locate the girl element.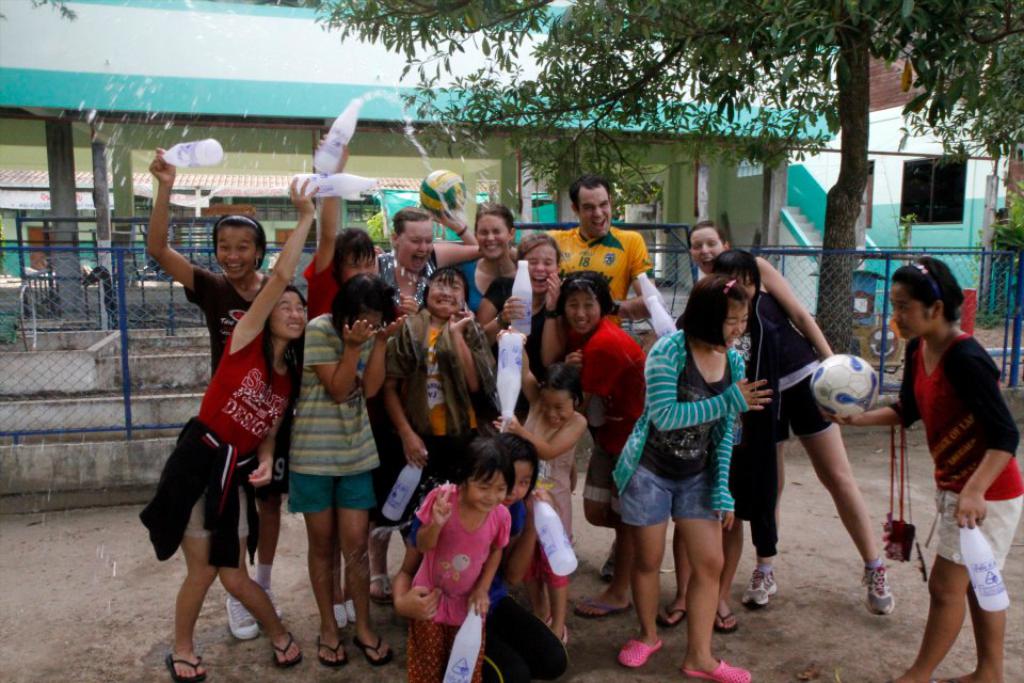
Element bbox: (x1=614, y1=271, x2=778, y2=682).
